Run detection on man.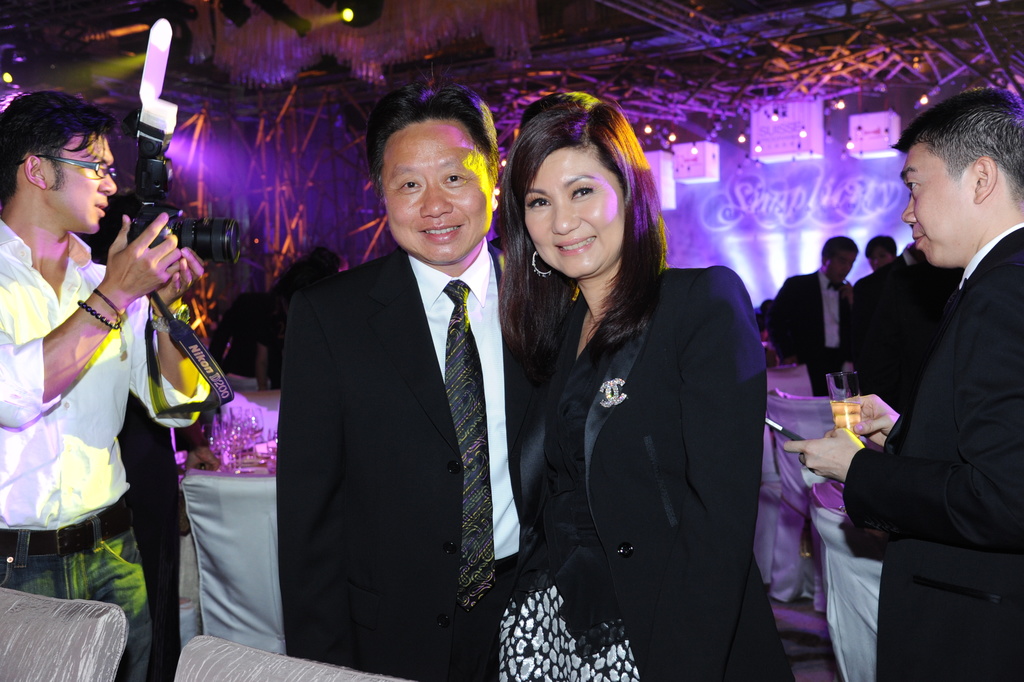
Result: (271, 86, 580, 681).
